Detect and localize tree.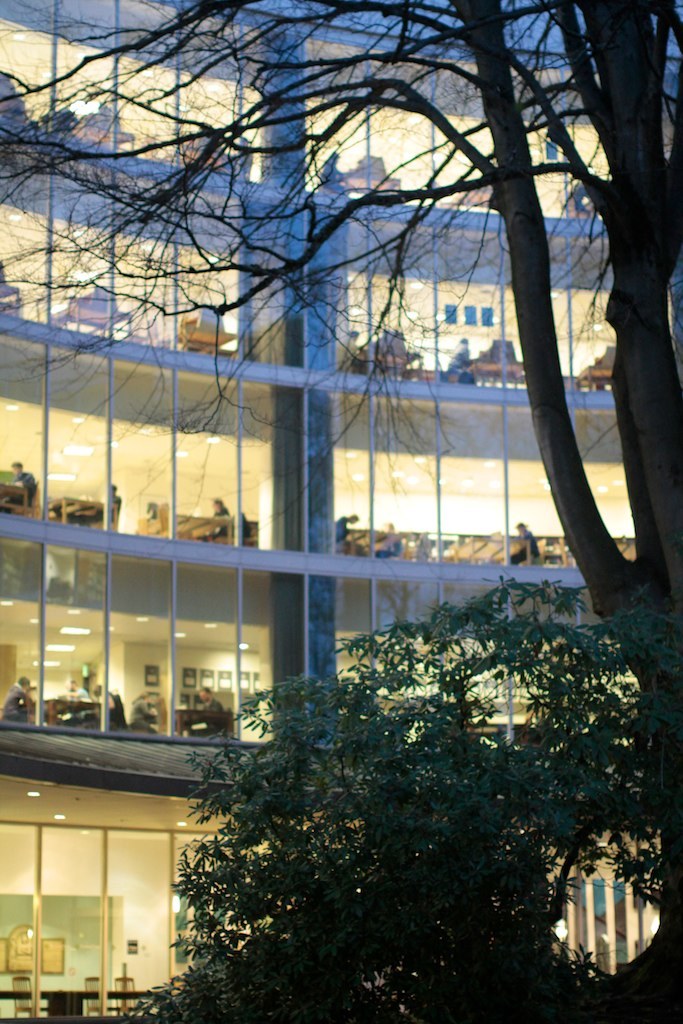
Localized at x1=0 y1=1 x2=682 y2=1023.
